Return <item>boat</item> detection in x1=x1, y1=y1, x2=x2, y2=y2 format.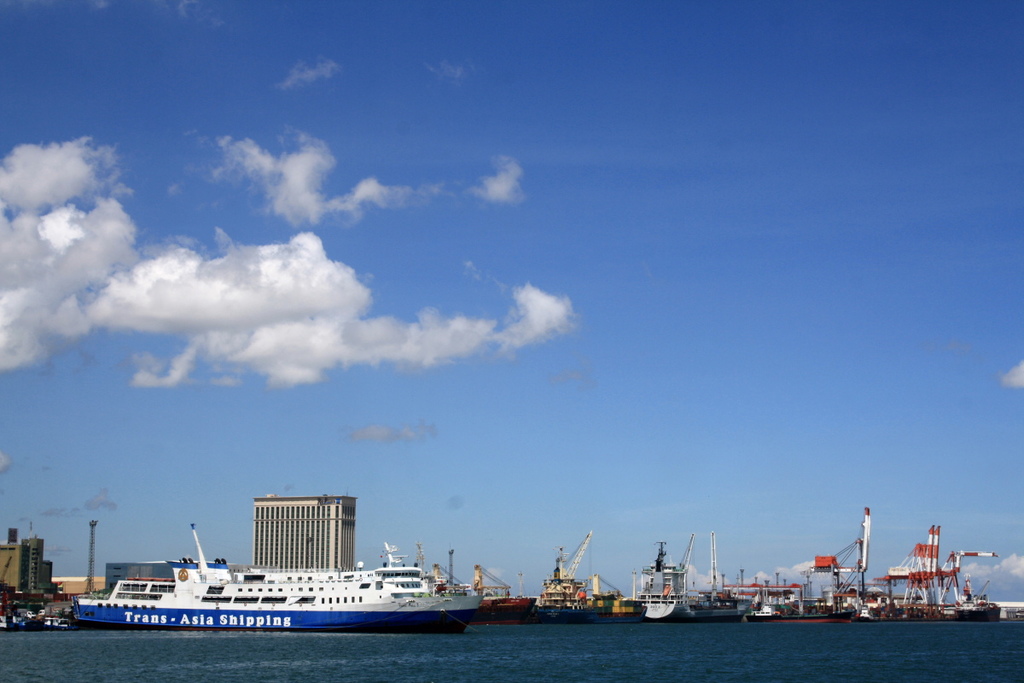
x1=0, y1=592, x2=17, y2=635.
